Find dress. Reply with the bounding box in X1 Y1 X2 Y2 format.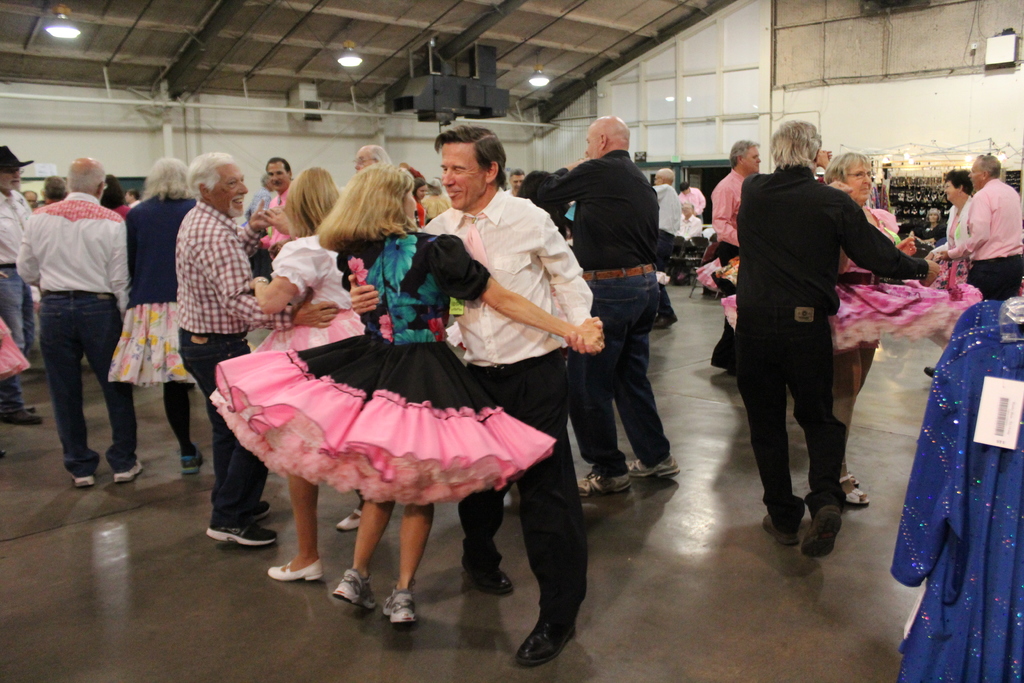
720 204 982 365.
